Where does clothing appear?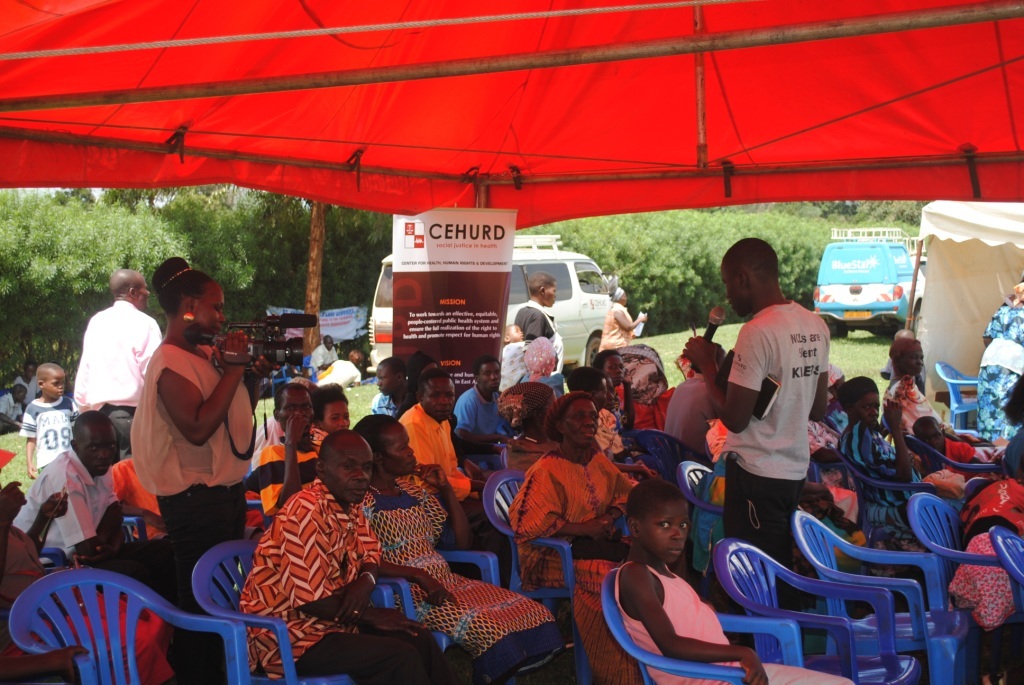
Appears at pyautogui.locateOnScreen(1005, 432, 1023, 480).
